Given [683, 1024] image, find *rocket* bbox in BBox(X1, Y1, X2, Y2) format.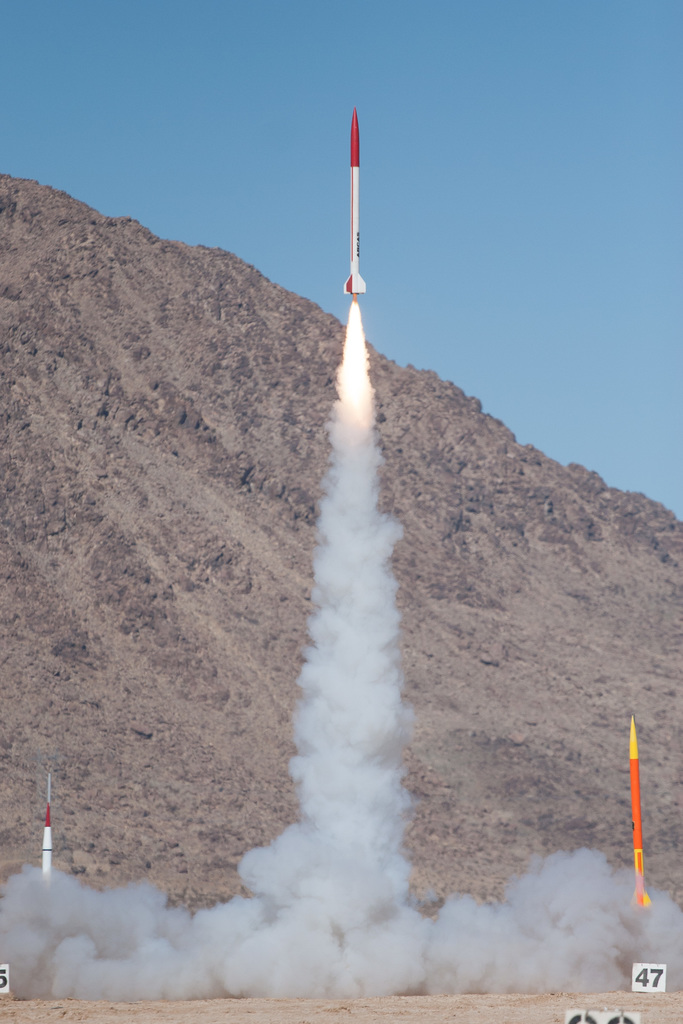
BBox(631, 714, 650, 908).
